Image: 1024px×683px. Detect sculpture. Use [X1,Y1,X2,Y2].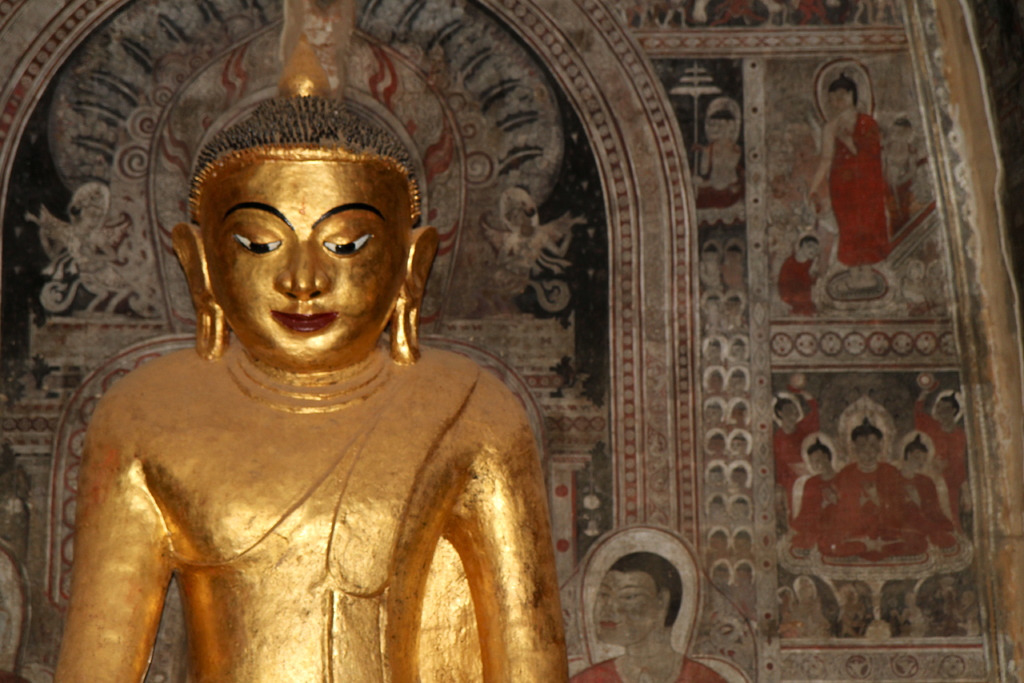
[56,32,575,682].
